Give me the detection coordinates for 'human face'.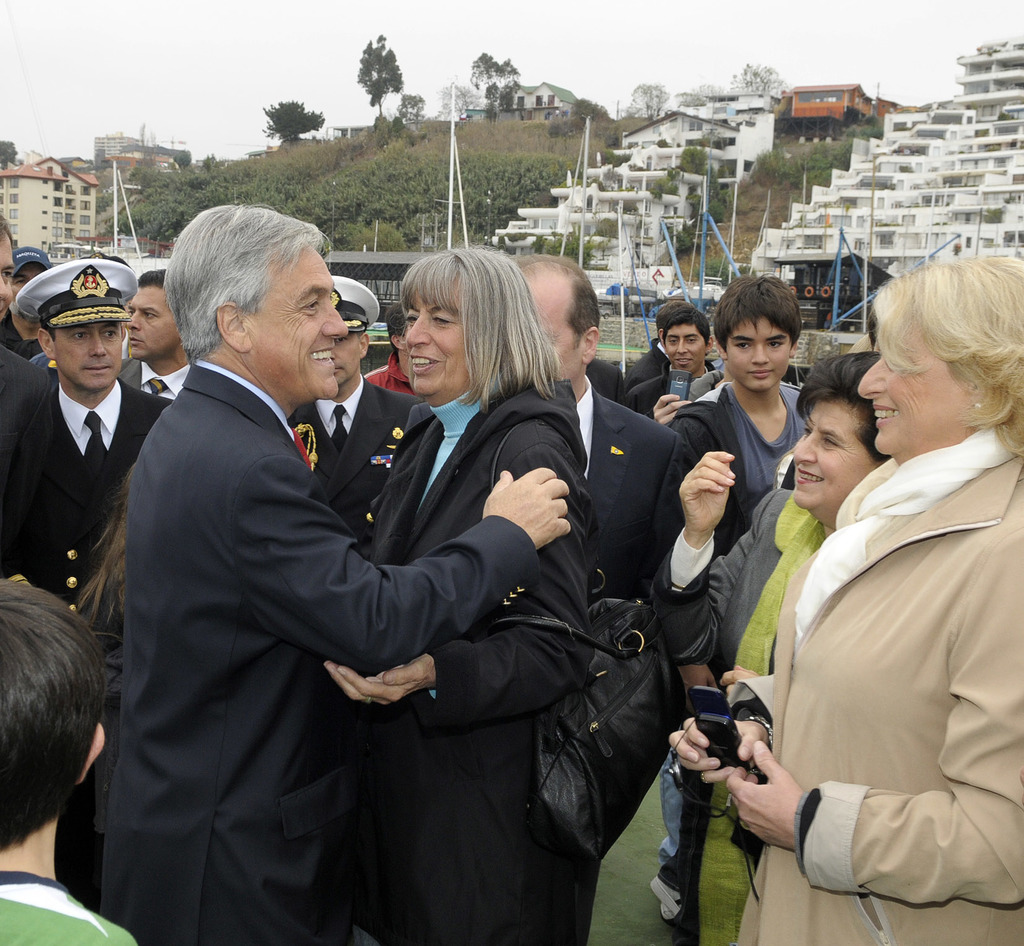
{"x1": 0, "y1": 227, "x2": 13, "y2": 317}.
